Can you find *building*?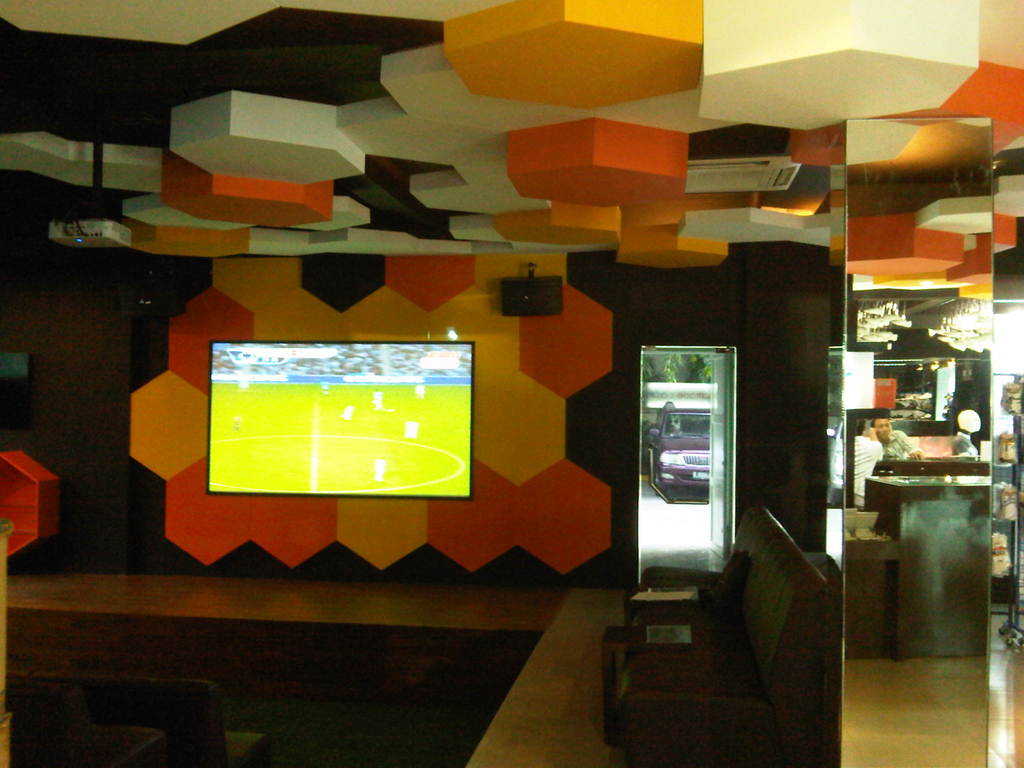
Yes, bounding box: {"x1": 0, "y1": 0, "x2": 1023, "y2": 765}.
